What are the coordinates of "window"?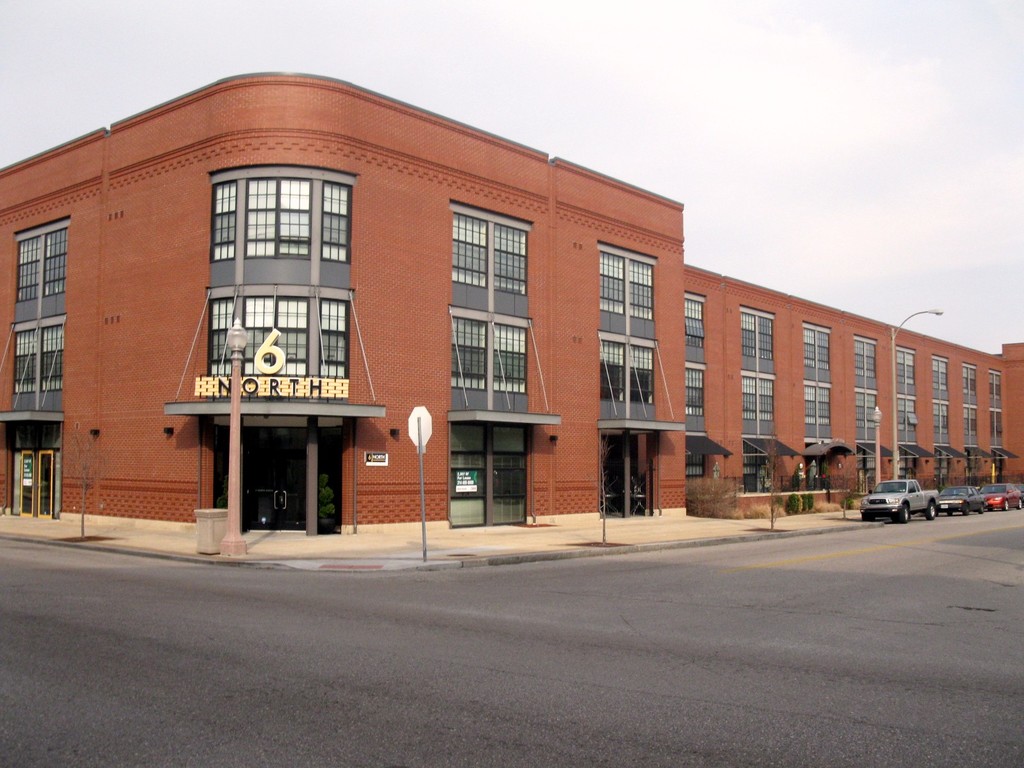
x1=961 y1=364 x2=977 y2=395.
